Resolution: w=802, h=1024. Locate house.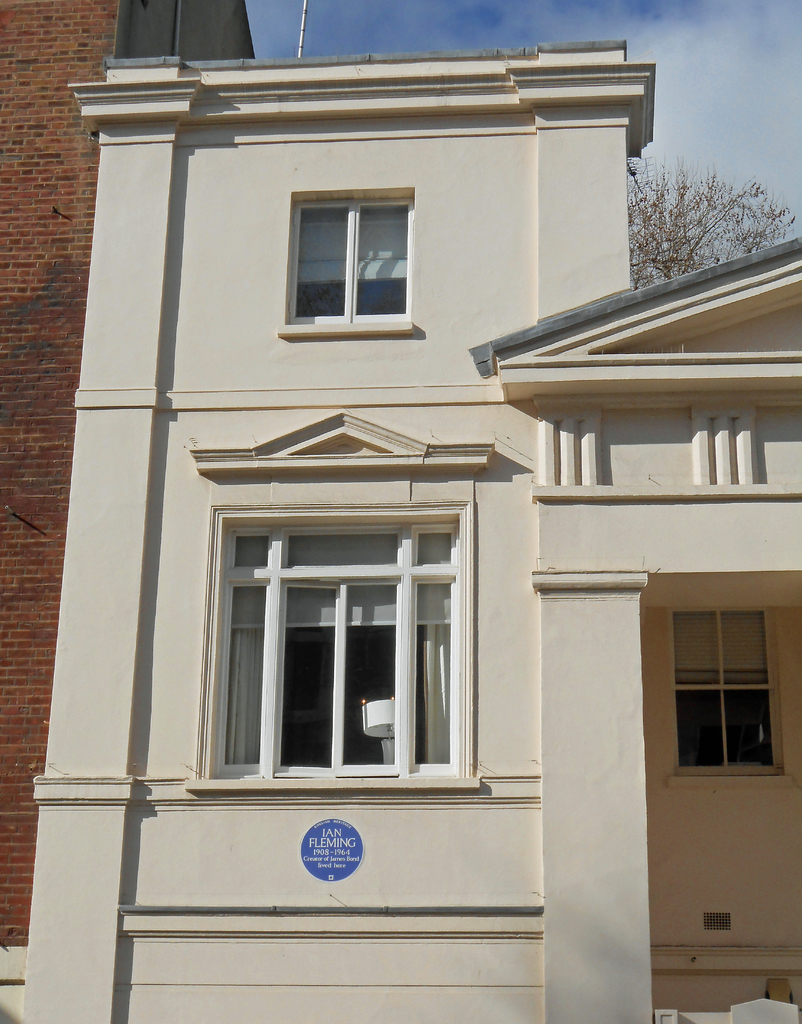
pyautogui.locateOnScreen(1, 0, 264, 949).
